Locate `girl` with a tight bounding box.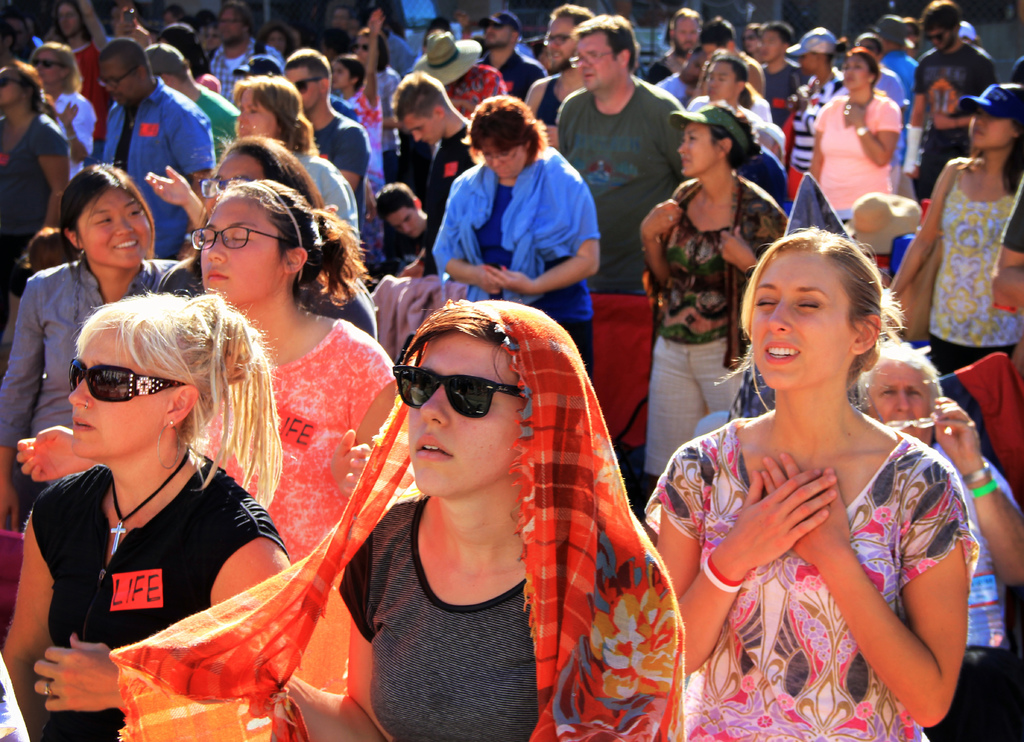
640/226/981/741.
